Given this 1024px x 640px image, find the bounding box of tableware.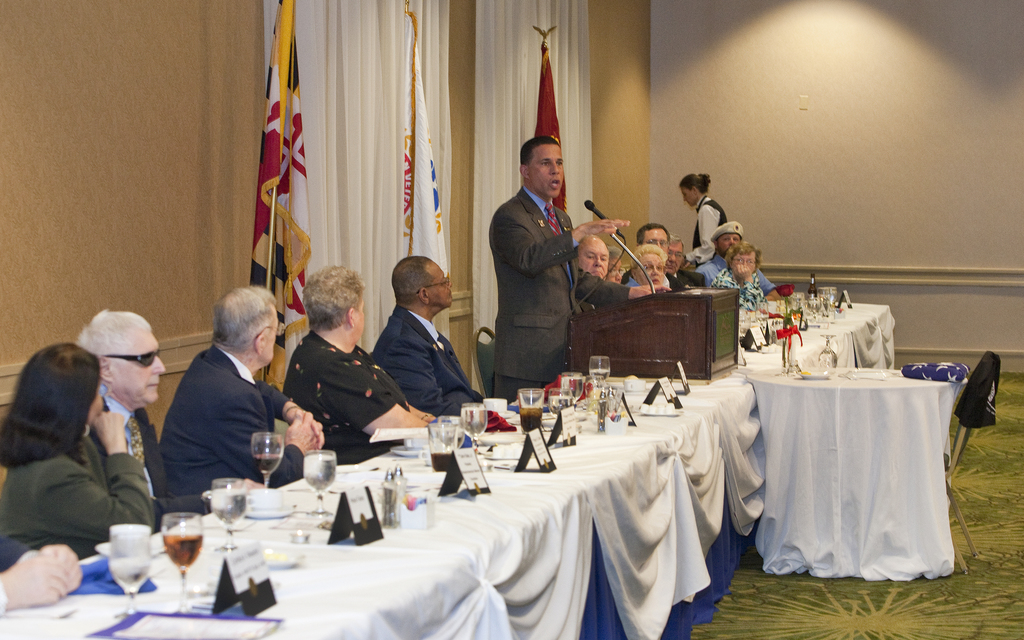
[x1=588, y1=353, x2=609, y2=394].
